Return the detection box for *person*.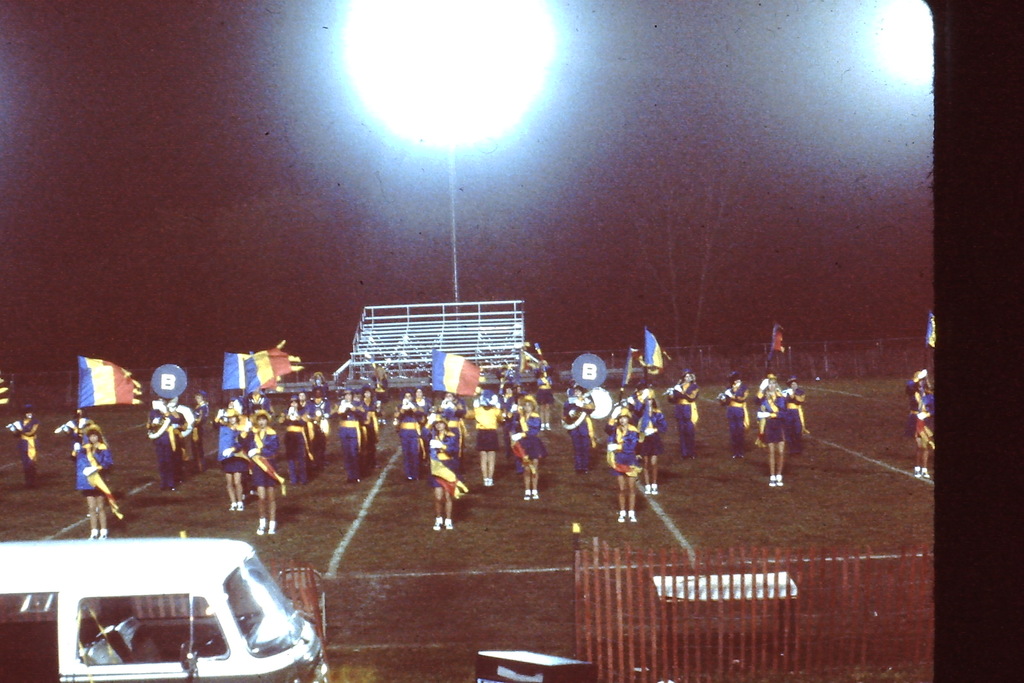
l=248, t=403, r=288, b=537.
